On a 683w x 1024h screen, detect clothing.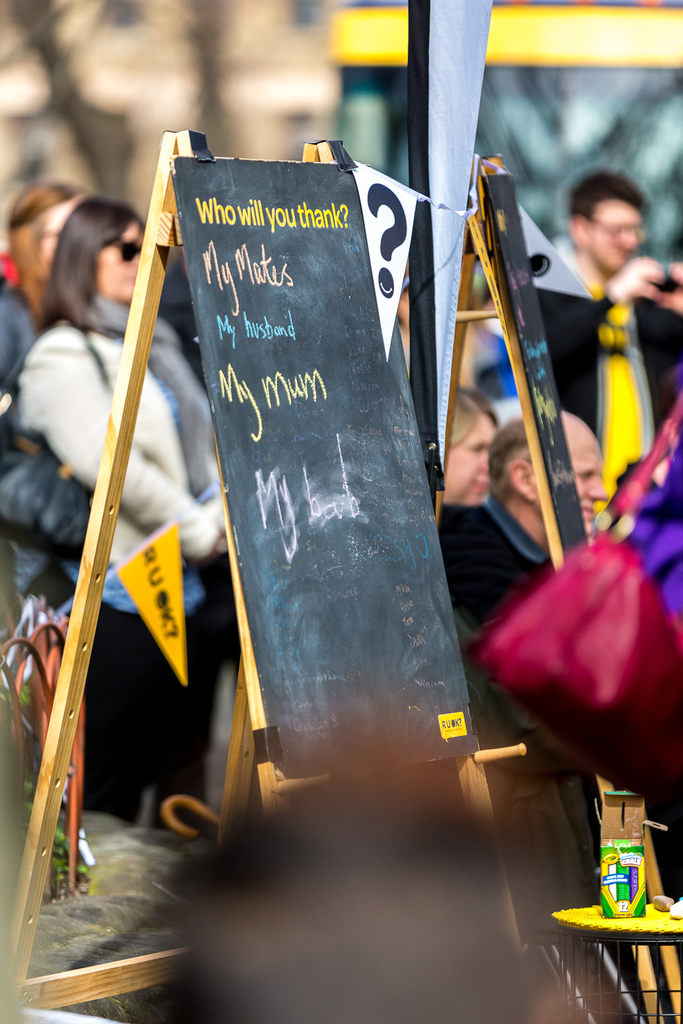
0 285 50 390.
